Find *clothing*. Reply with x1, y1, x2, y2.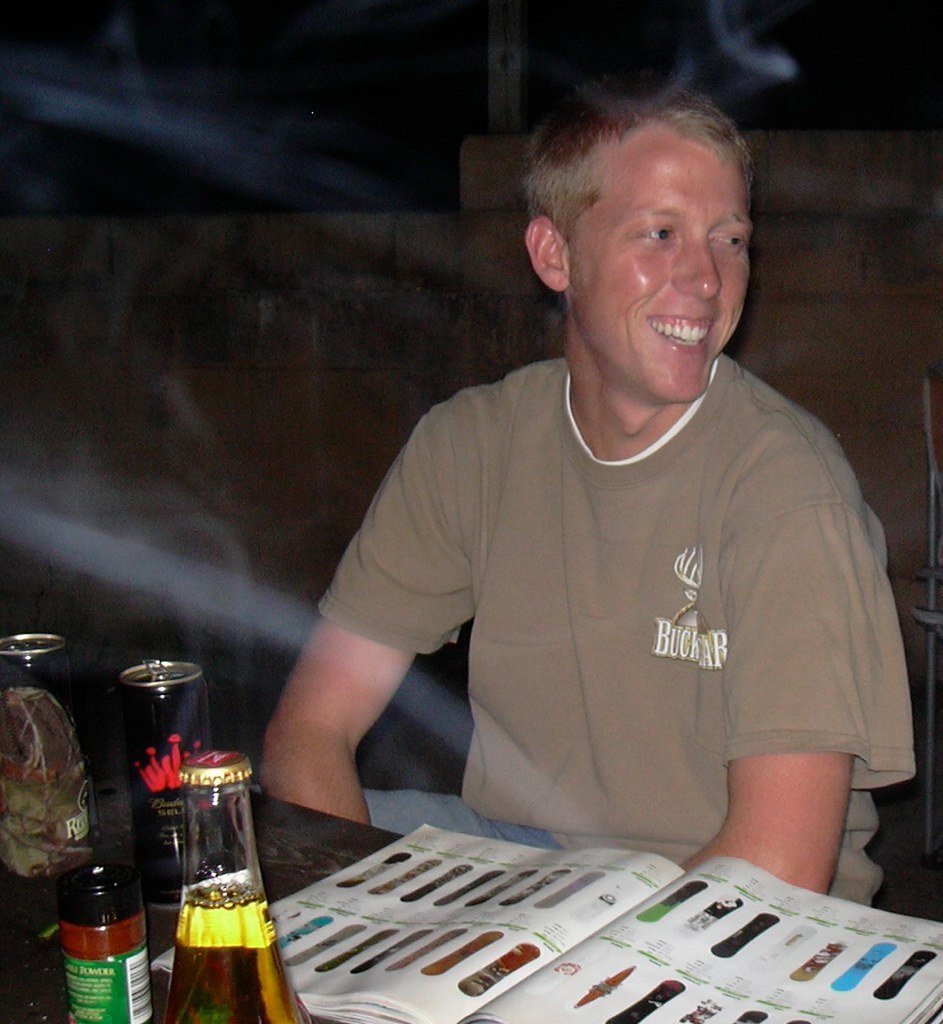
318, 360, 924, 911.
